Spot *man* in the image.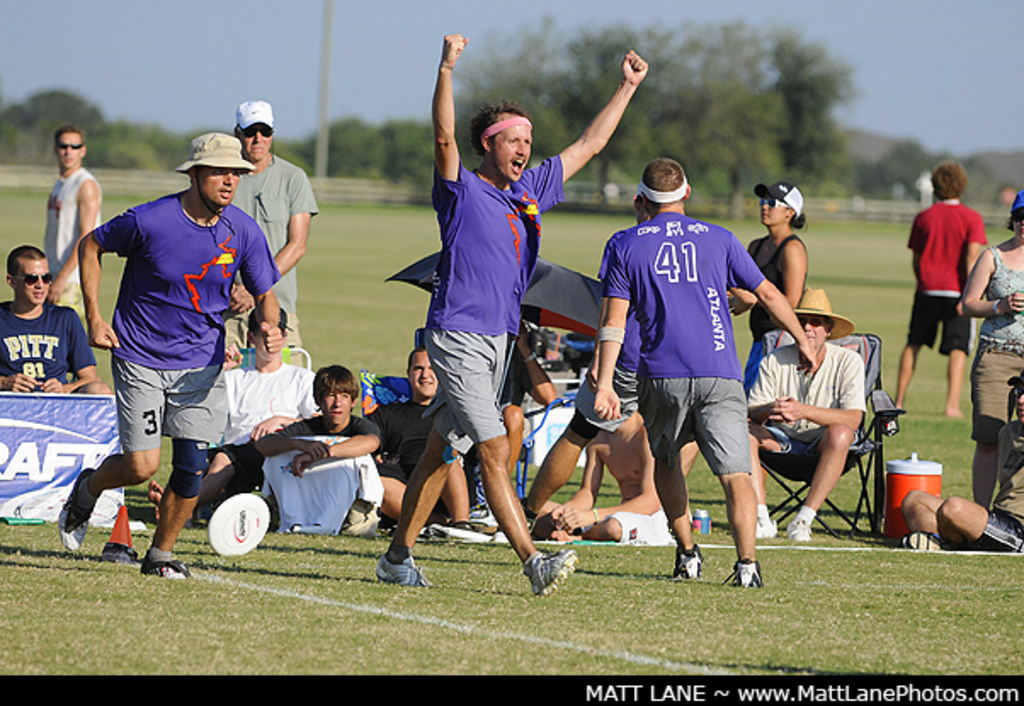
*man* found at l=752, t=282, r=866, b=541.
